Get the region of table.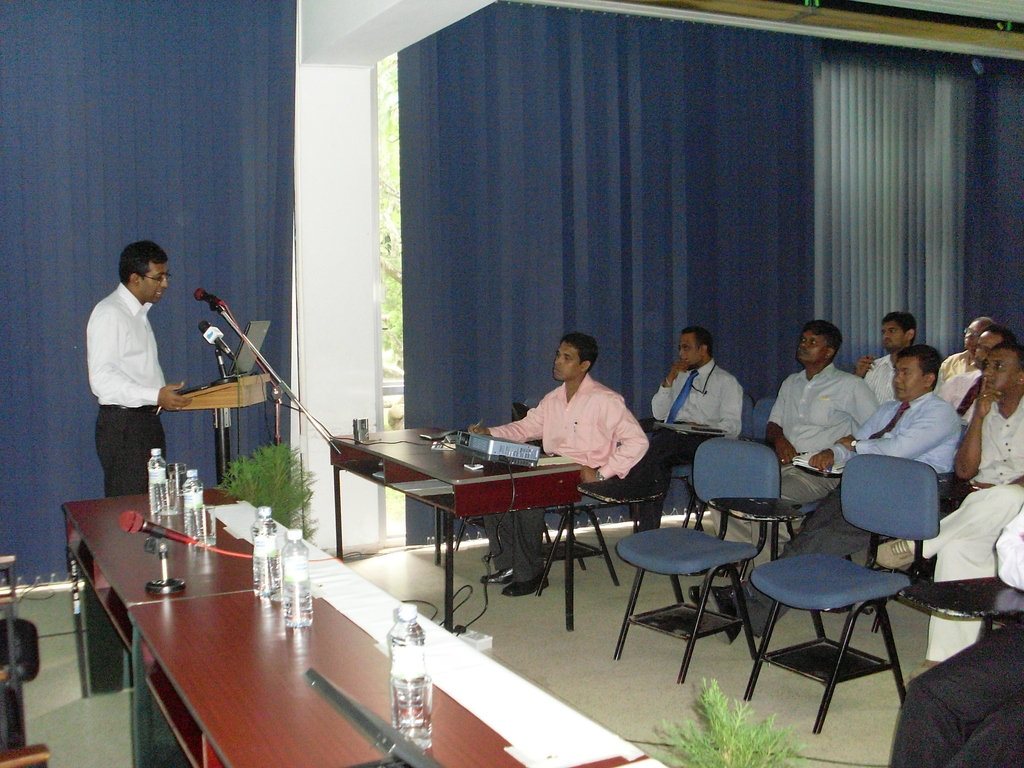
<box>329,424,582,632</box>.
